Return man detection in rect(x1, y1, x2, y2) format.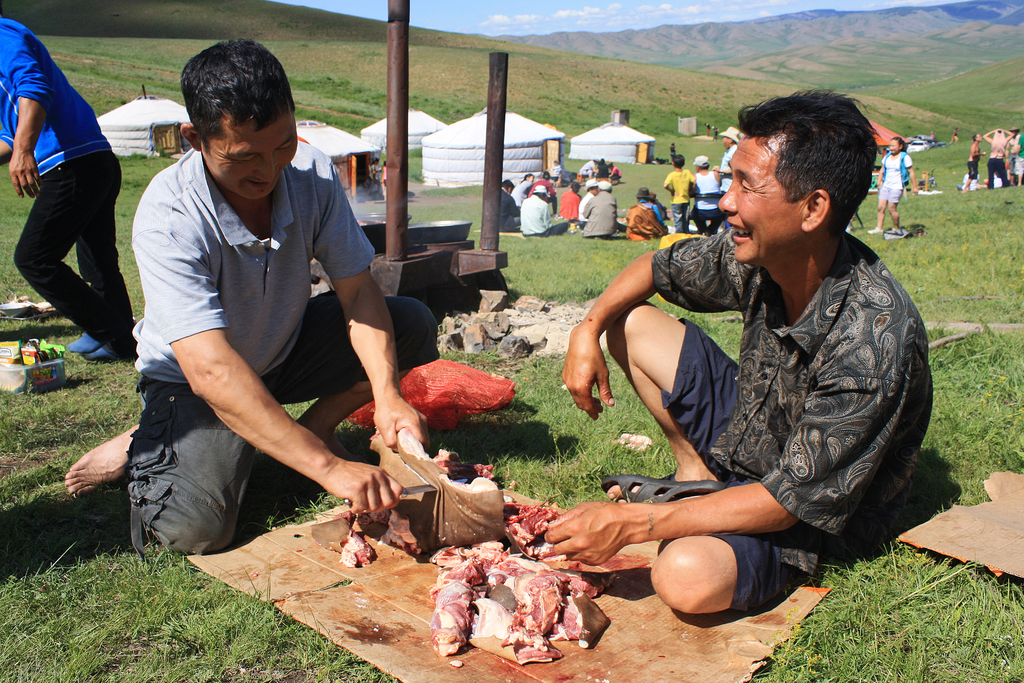
rect(667, 140, 683, 163).
